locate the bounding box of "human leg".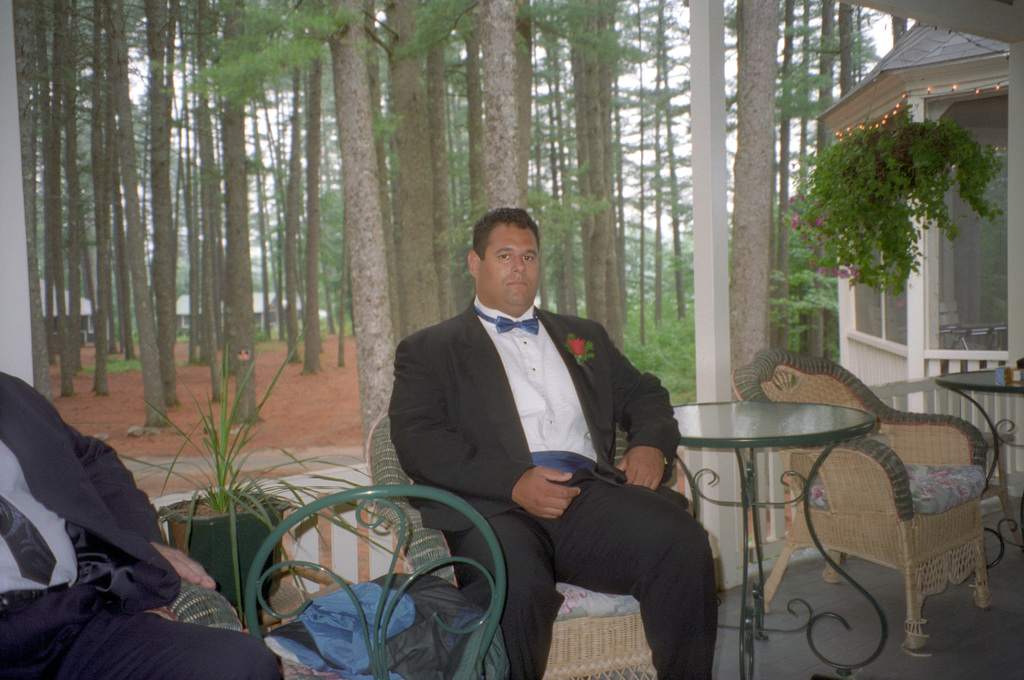
Bounding box: box=[552, 481, 718, 679].
